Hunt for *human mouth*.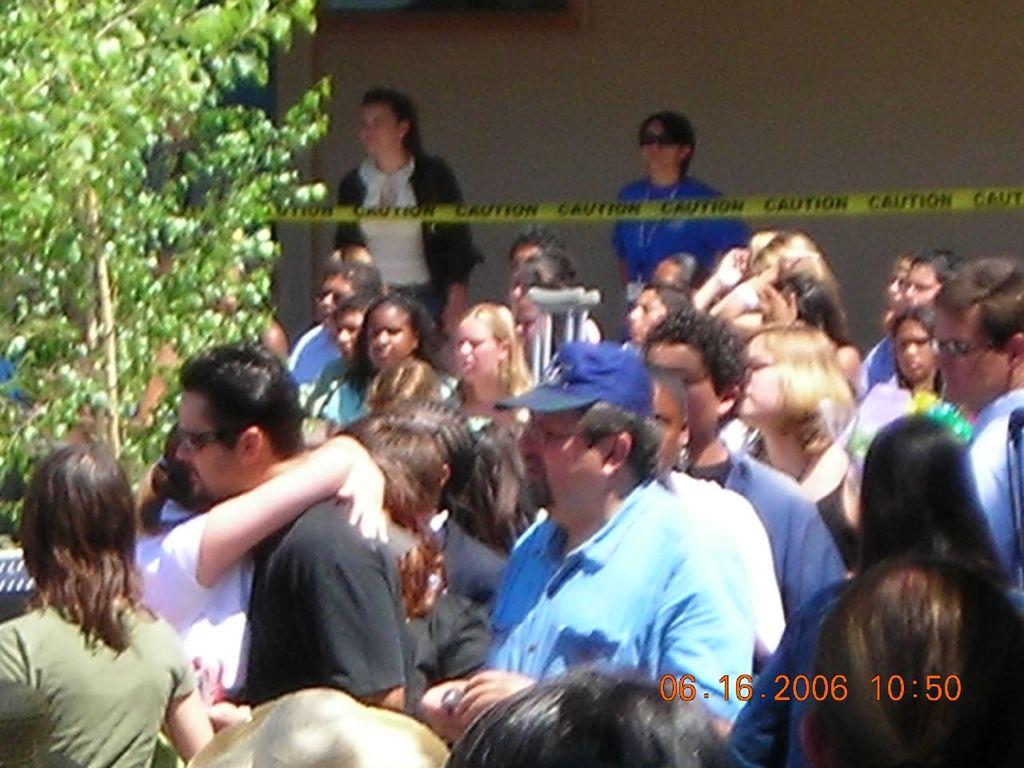
Hunted down at x1=189, y1=466, x2=199, y2=475.
